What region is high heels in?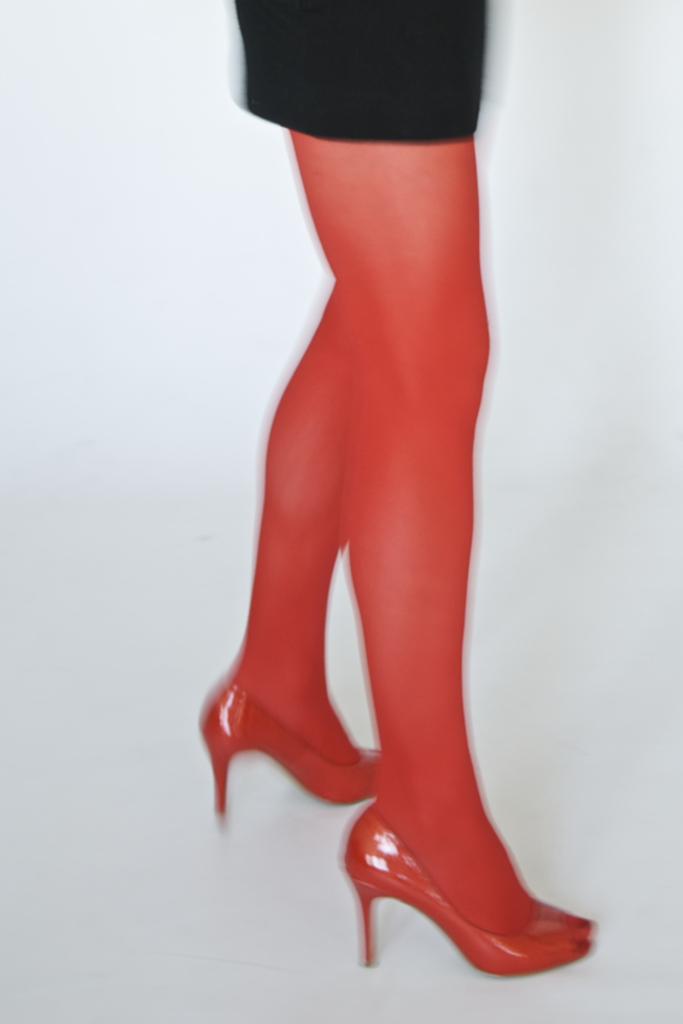
344/804/596/983.
